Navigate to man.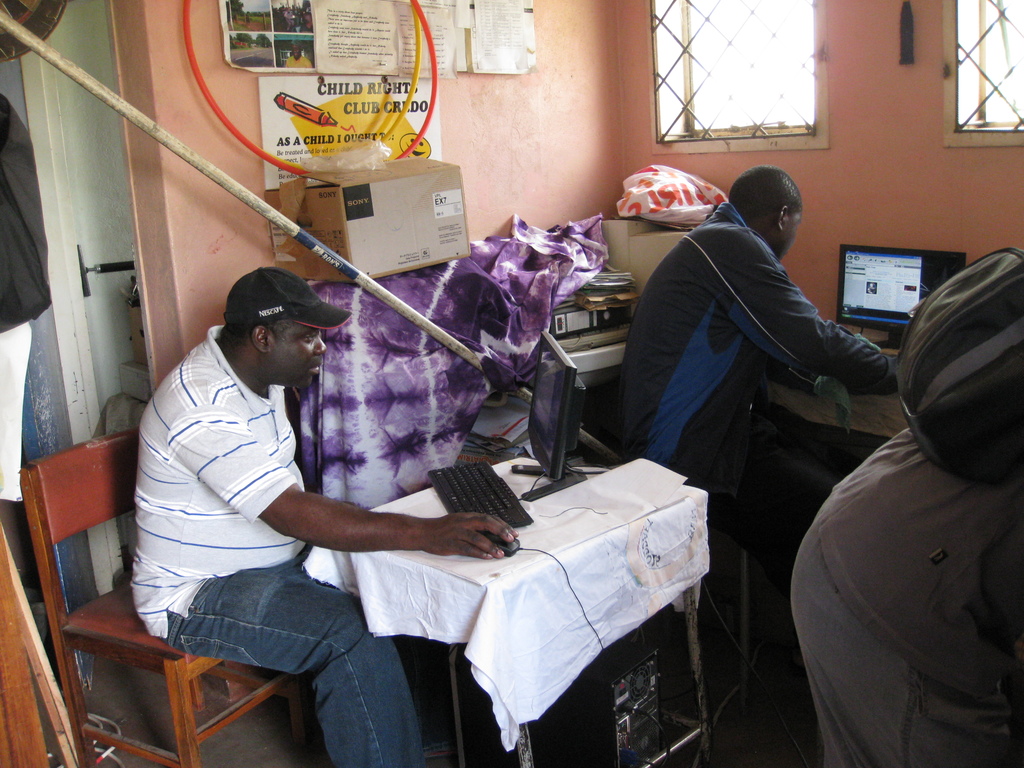
Navigation target: [596,164,894,531].
